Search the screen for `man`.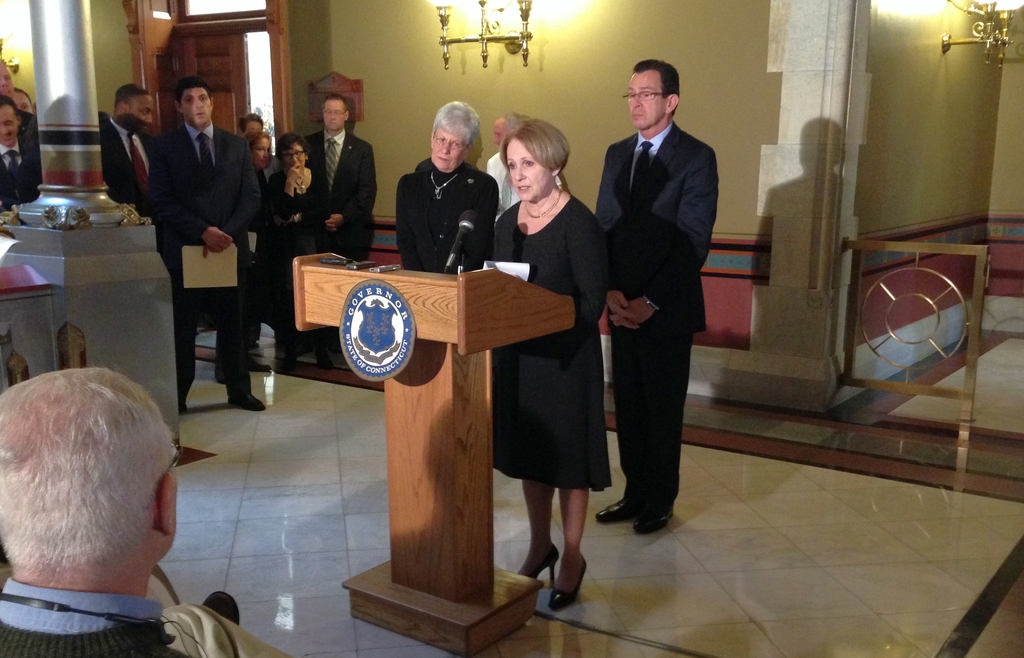
Found at crop(484, 115, 560, 223).
